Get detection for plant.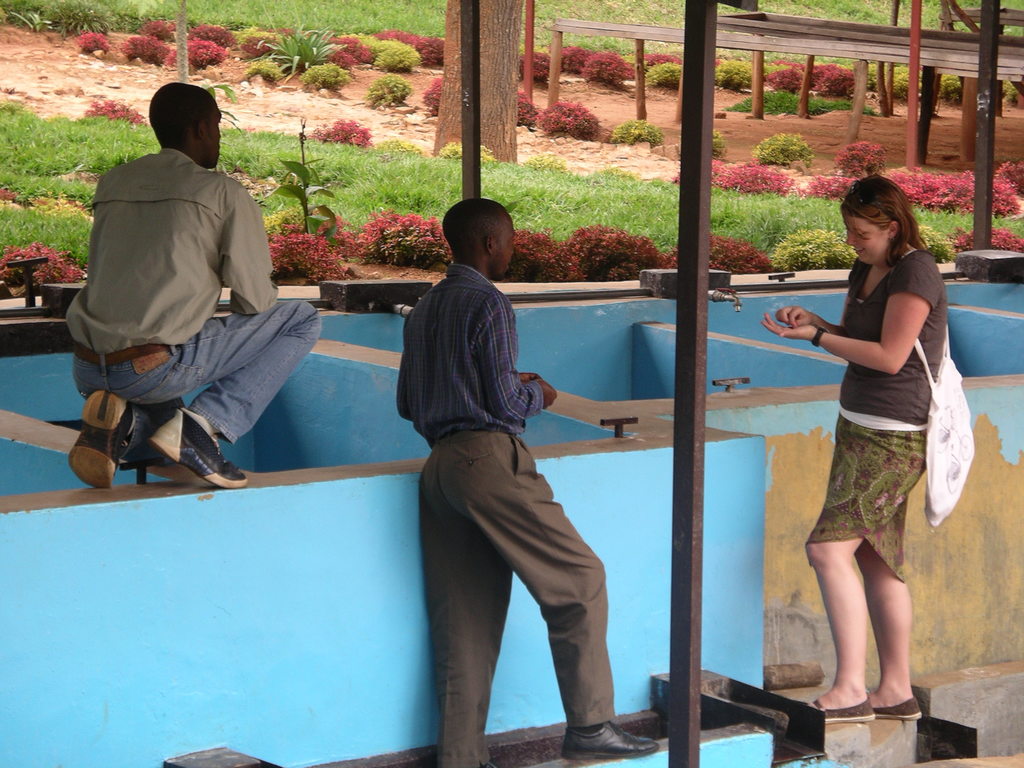
Detection: locate(765, 225, 860, 268).
